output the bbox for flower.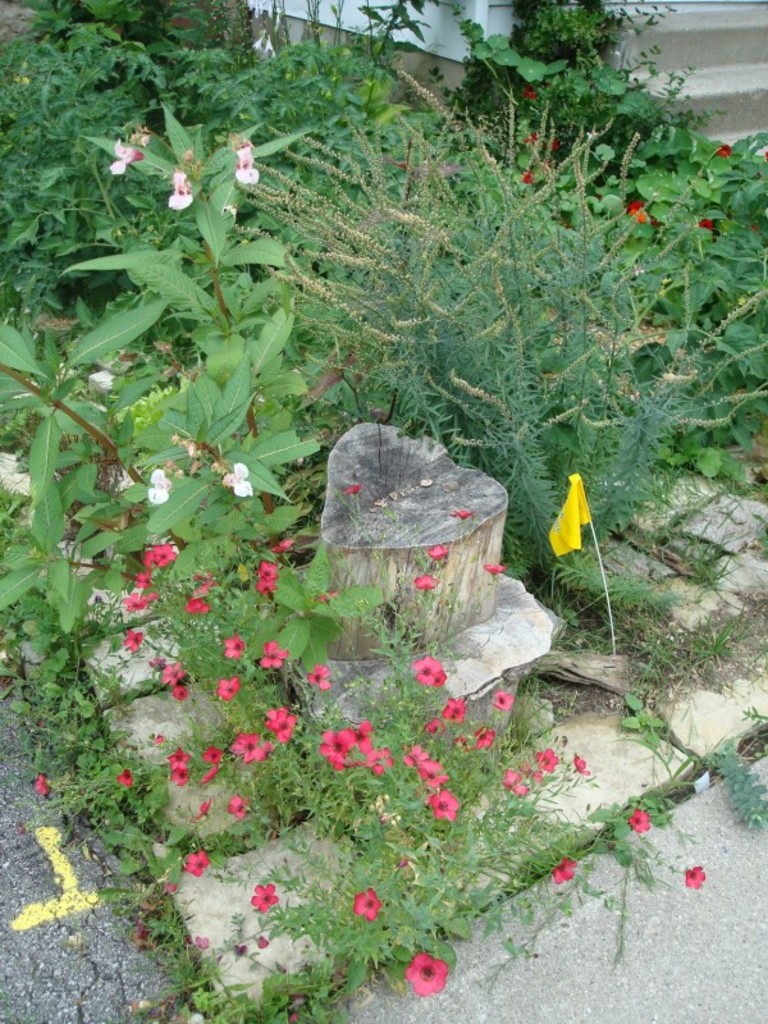
701:216:714:229.
